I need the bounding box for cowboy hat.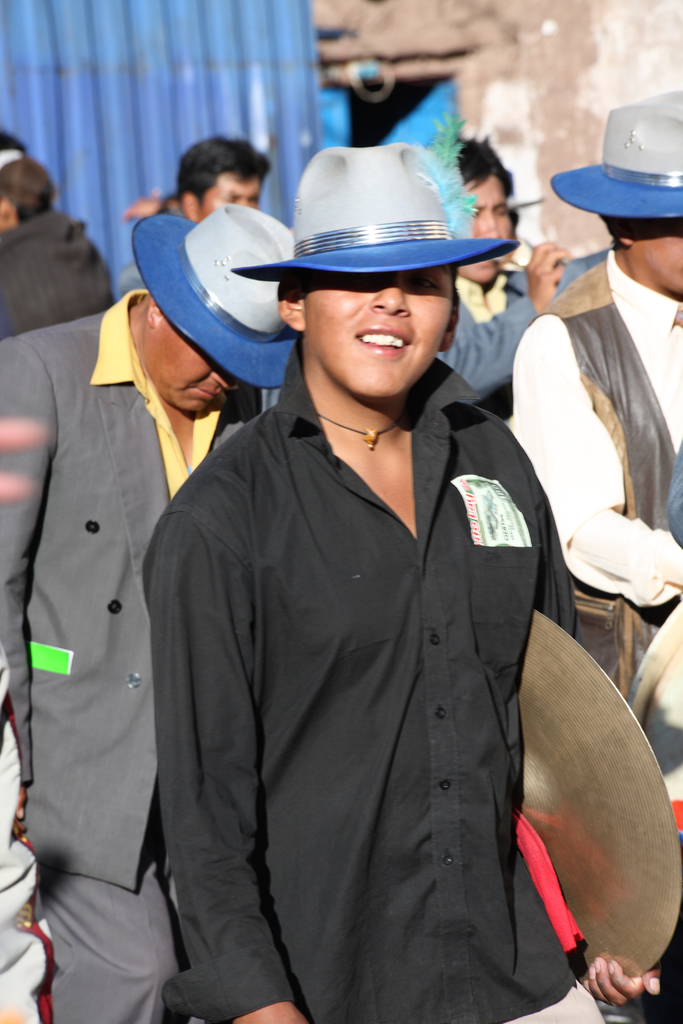
Here it is: crop(548, 89, 682, 221).
